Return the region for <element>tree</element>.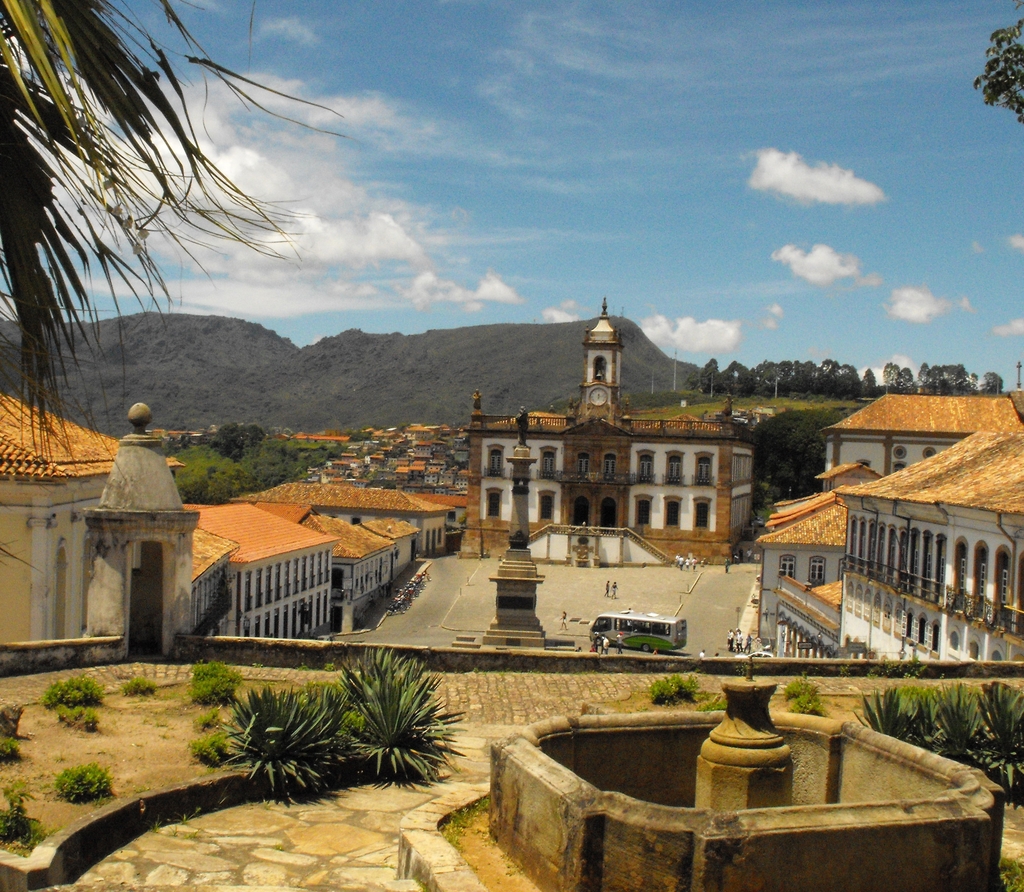
<box>876,363,922,397</box>.
